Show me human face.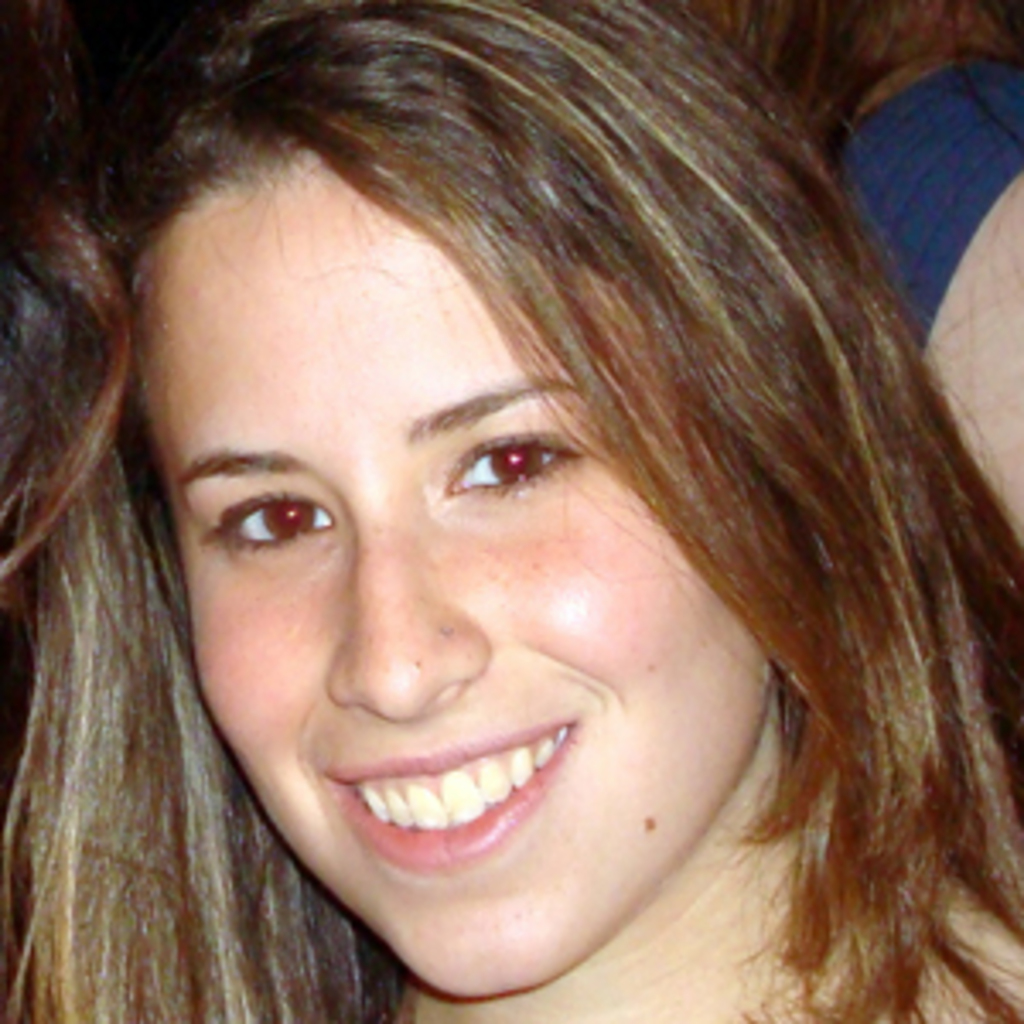
human face is here: x1=140 y1=171 x2=785 y2=1007.
